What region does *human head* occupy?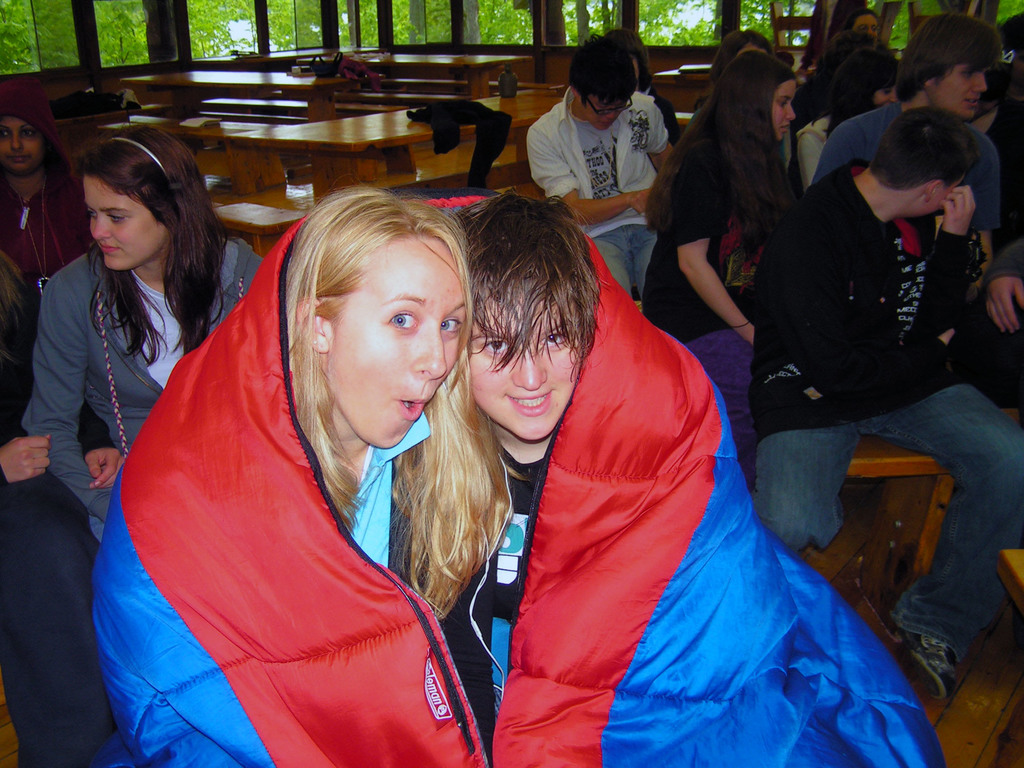
(left=0, top=87, right=44, bottom=172).
